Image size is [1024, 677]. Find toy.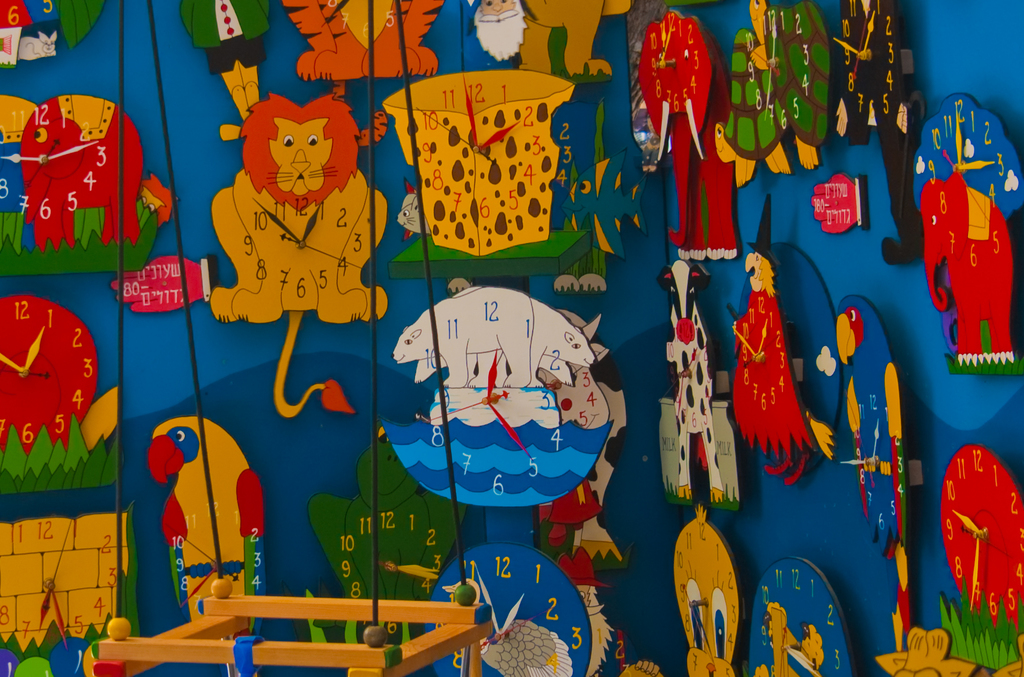
[x1=748, y1=551, x2=863, y2=676].
